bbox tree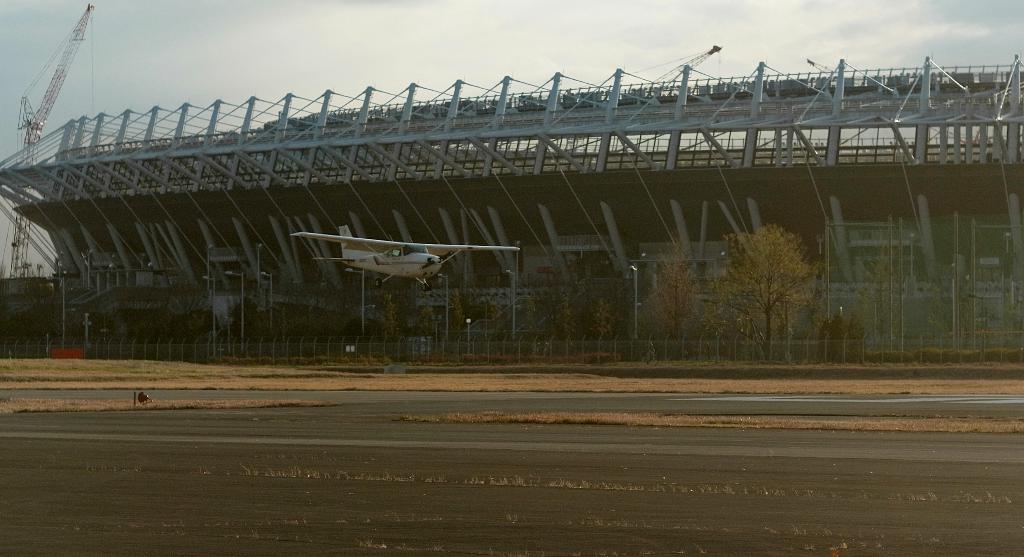
l=638, t=247, r=716, b=365
